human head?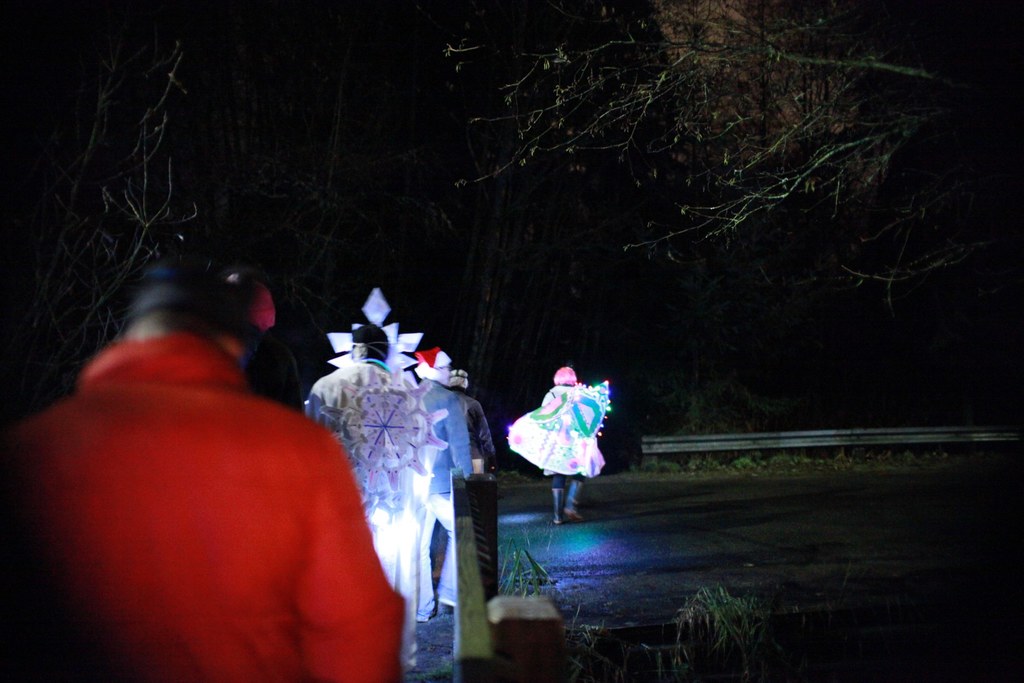
Rect(346, 317, 390, 361)
